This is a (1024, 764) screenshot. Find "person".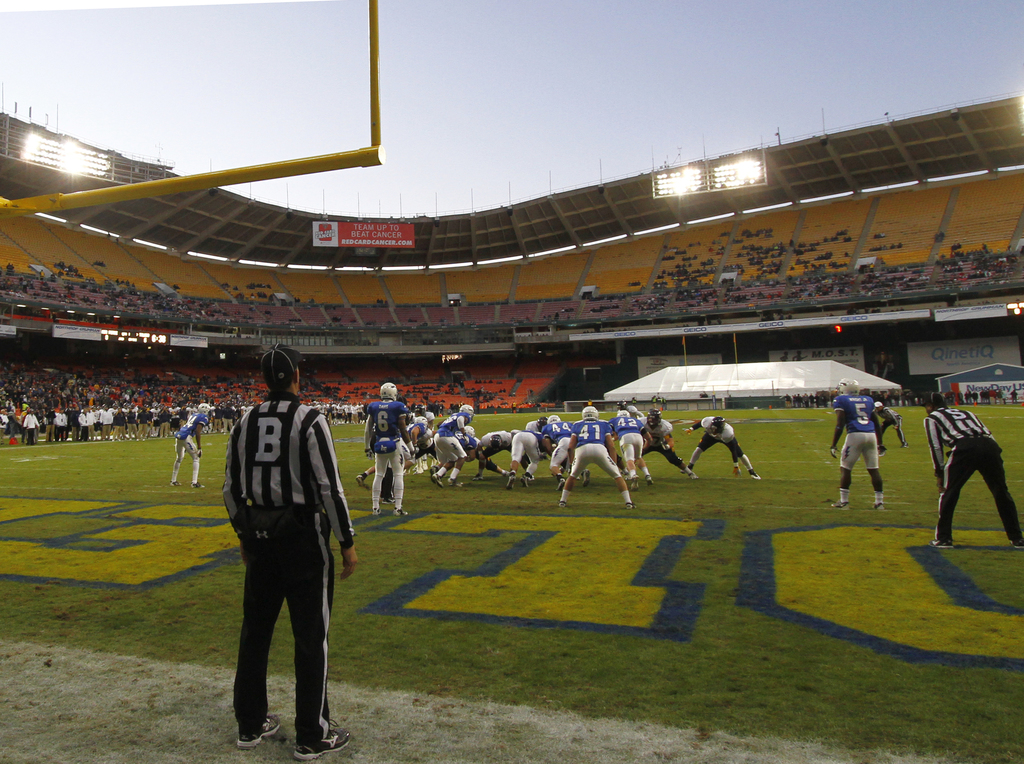
Bounding box: pyautogui.locateOnScreen(221, 340, 358, 760).
